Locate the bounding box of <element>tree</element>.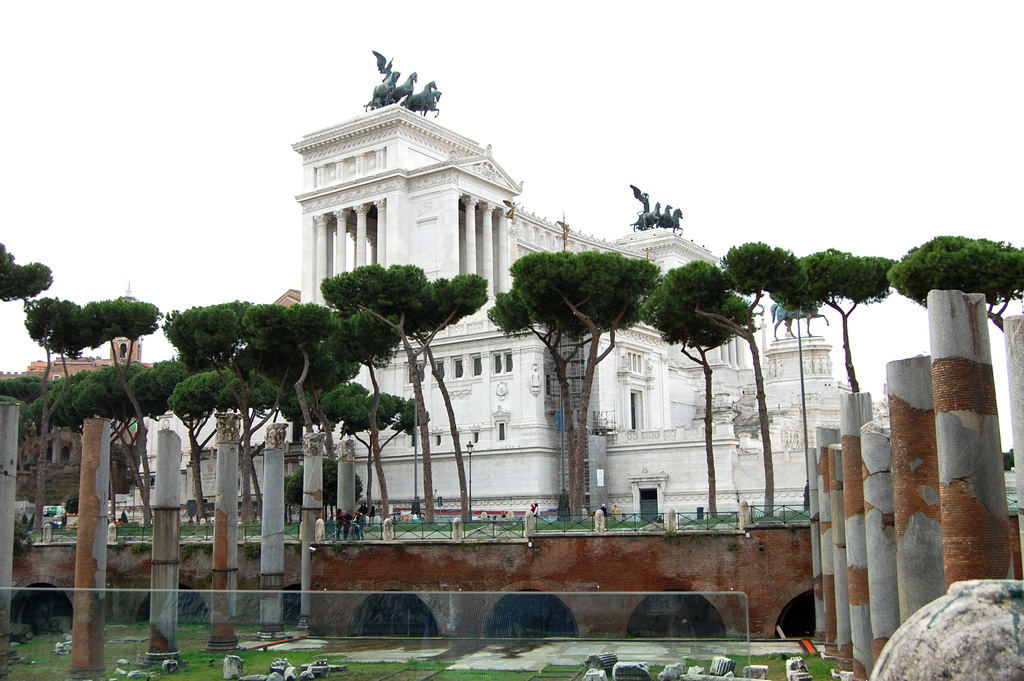
Bounding box: left=492, top=257, right=657, bottom=518.
